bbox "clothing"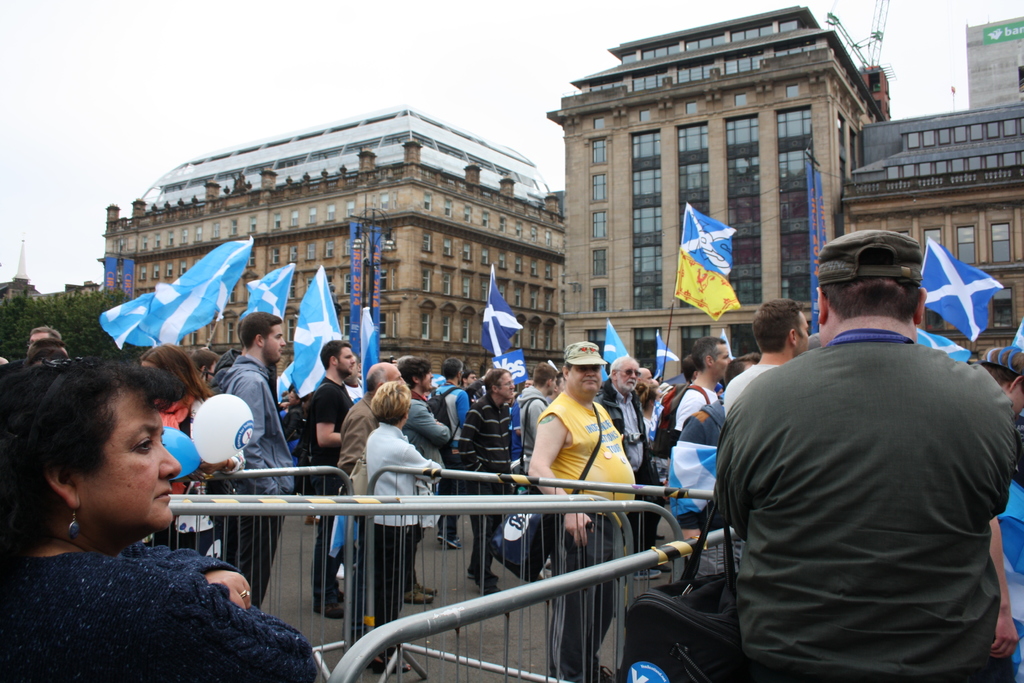
bbox=(426, 383, 473, 427)
